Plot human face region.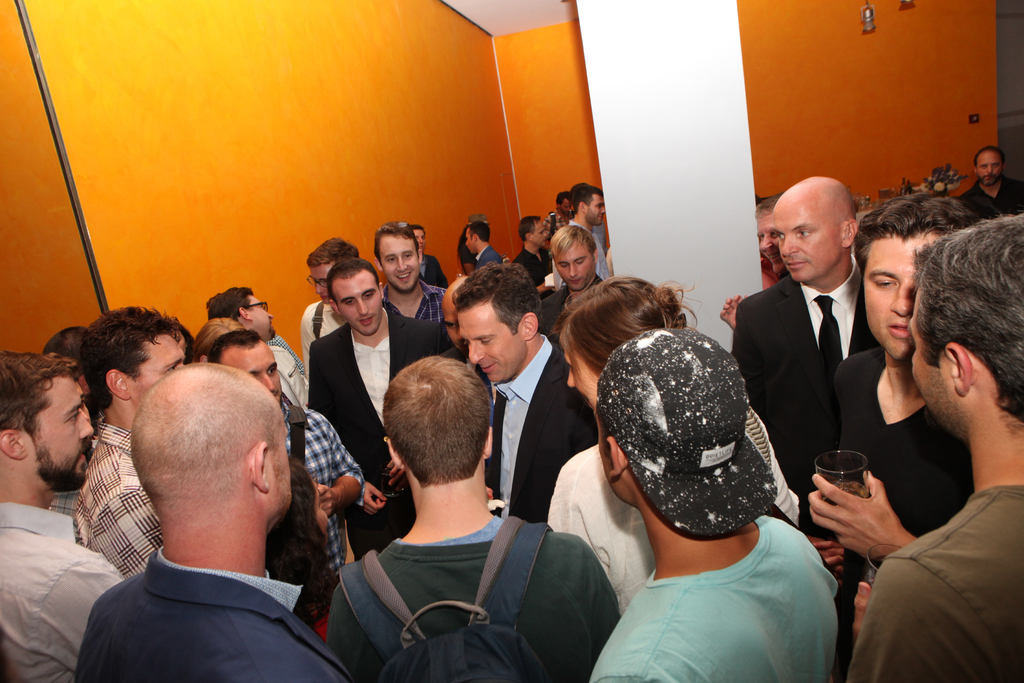
Plotted at pyautogui.locateOnScreen(967, 149, 1005, 189).
